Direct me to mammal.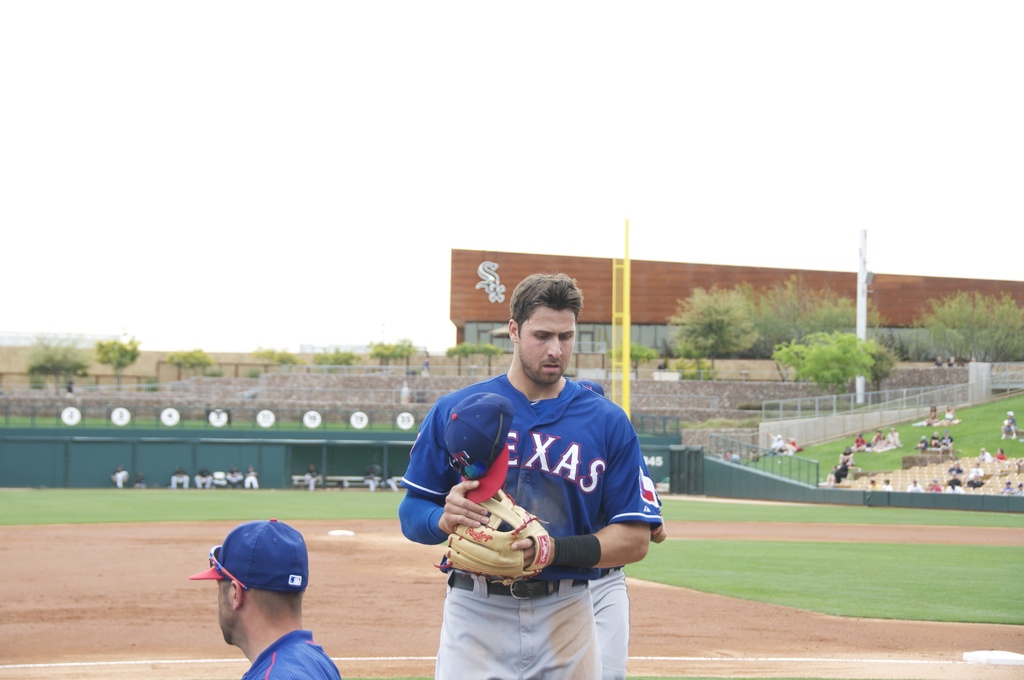
Direction: 924/478/941/492.
